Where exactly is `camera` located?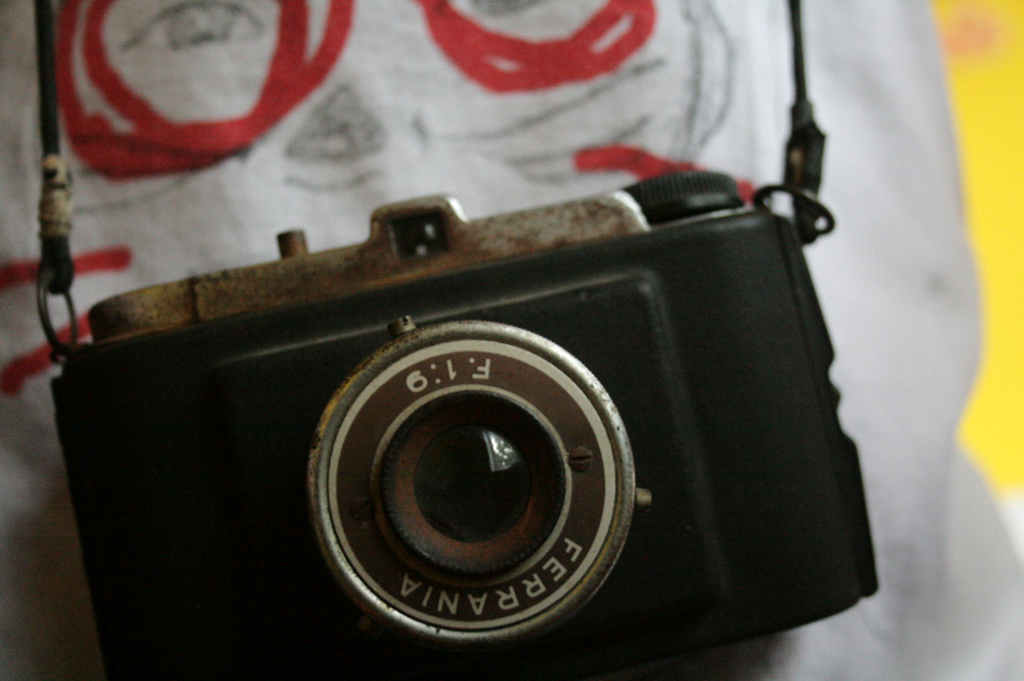
Its bounding box is [40, 191, 888, 680].
